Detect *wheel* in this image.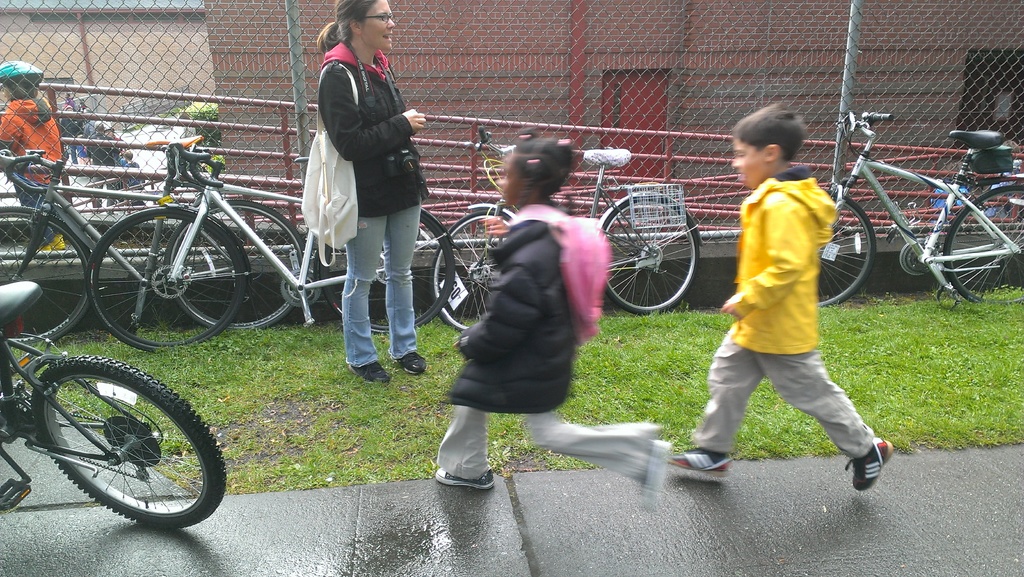
Detection: (431, 207, 511, 330).
